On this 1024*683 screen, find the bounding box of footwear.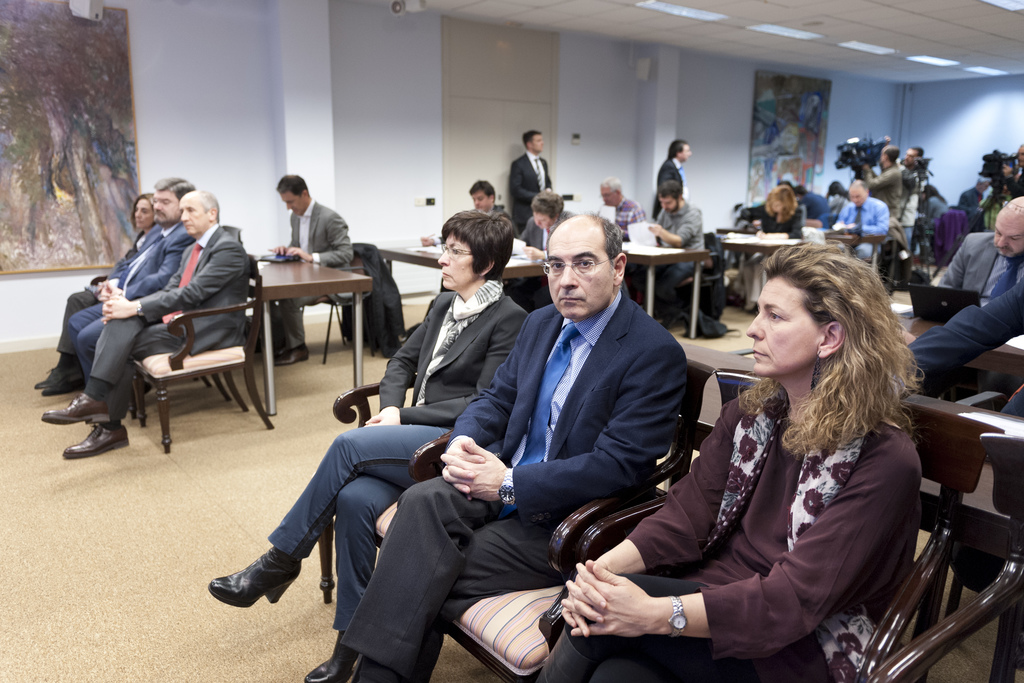
Bounding box: bbox=[61, 424, 129, 460].
